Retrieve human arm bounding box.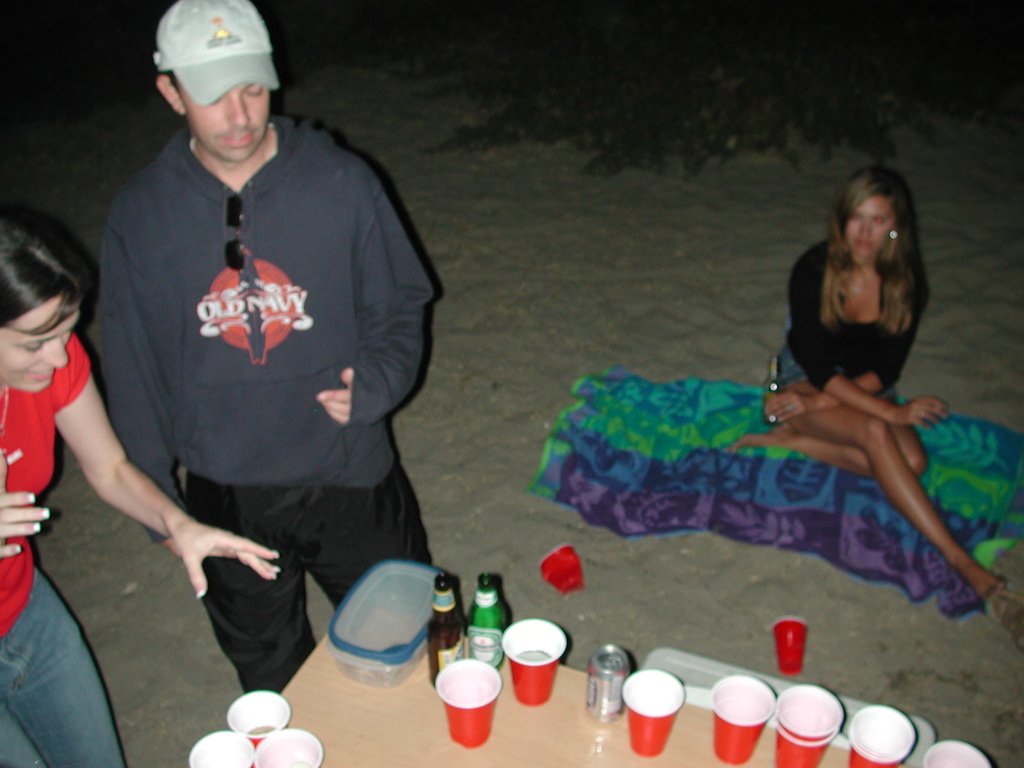
Bounding box: (x1=759, y1=269, x2=928, y2=423).
